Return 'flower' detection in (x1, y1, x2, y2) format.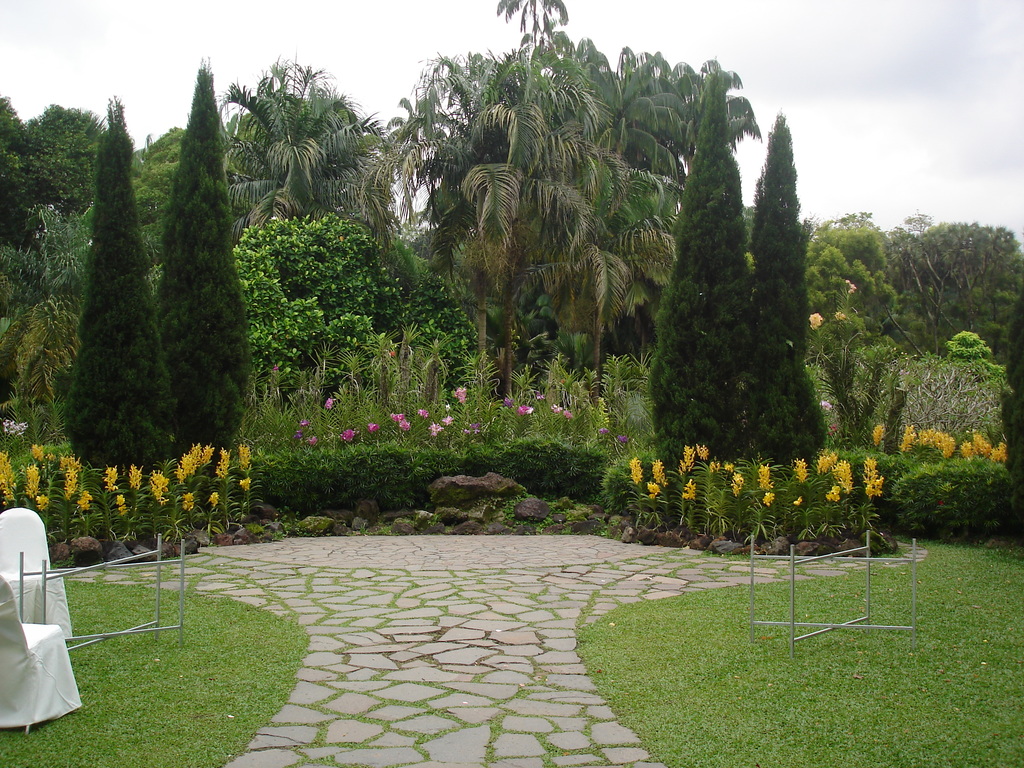
(426, 422, 438, 430).
